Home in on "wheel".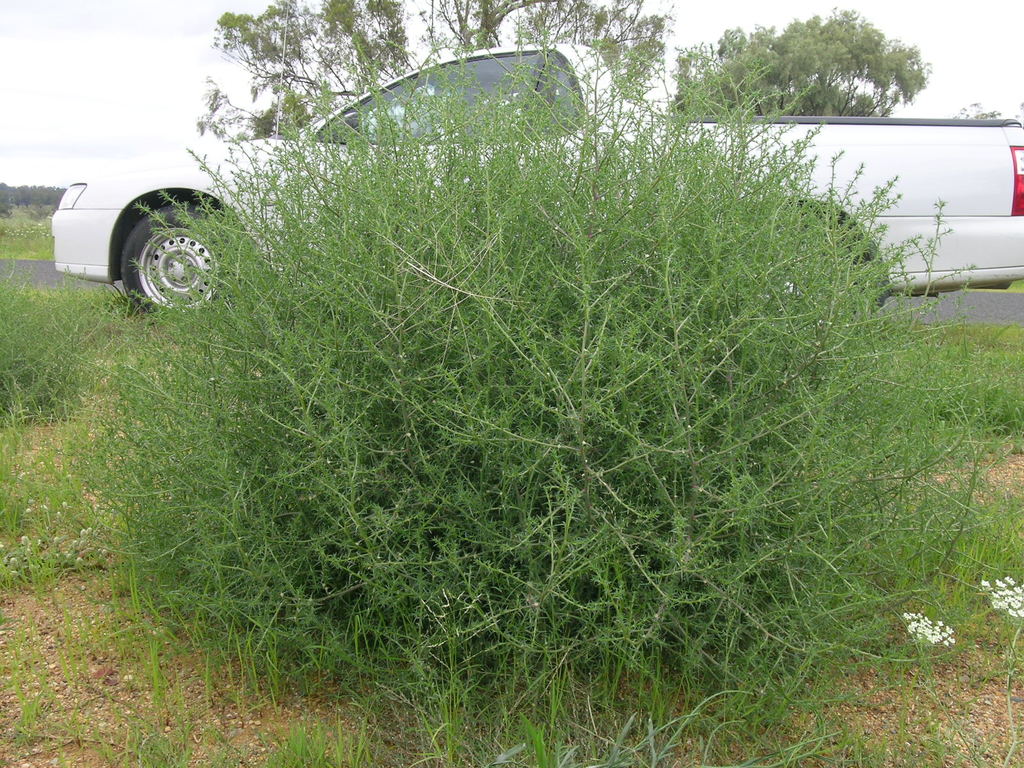
Homed in at bbox=[767, 219, 877, 372].
